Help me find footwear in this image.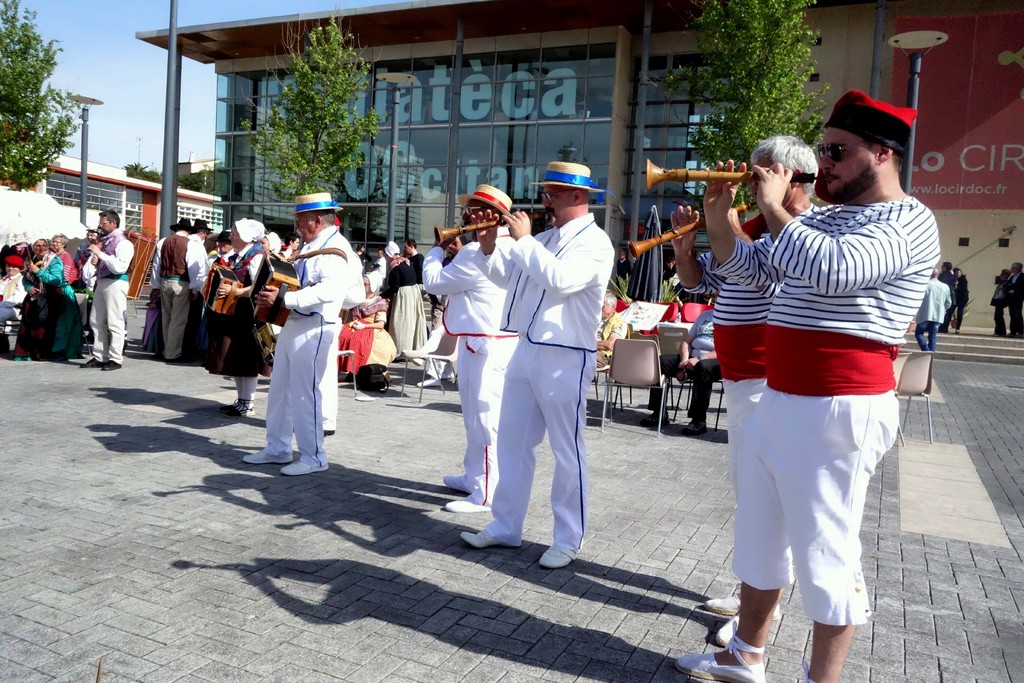
Found it: <region>438, 473, 470, 495</region>.
